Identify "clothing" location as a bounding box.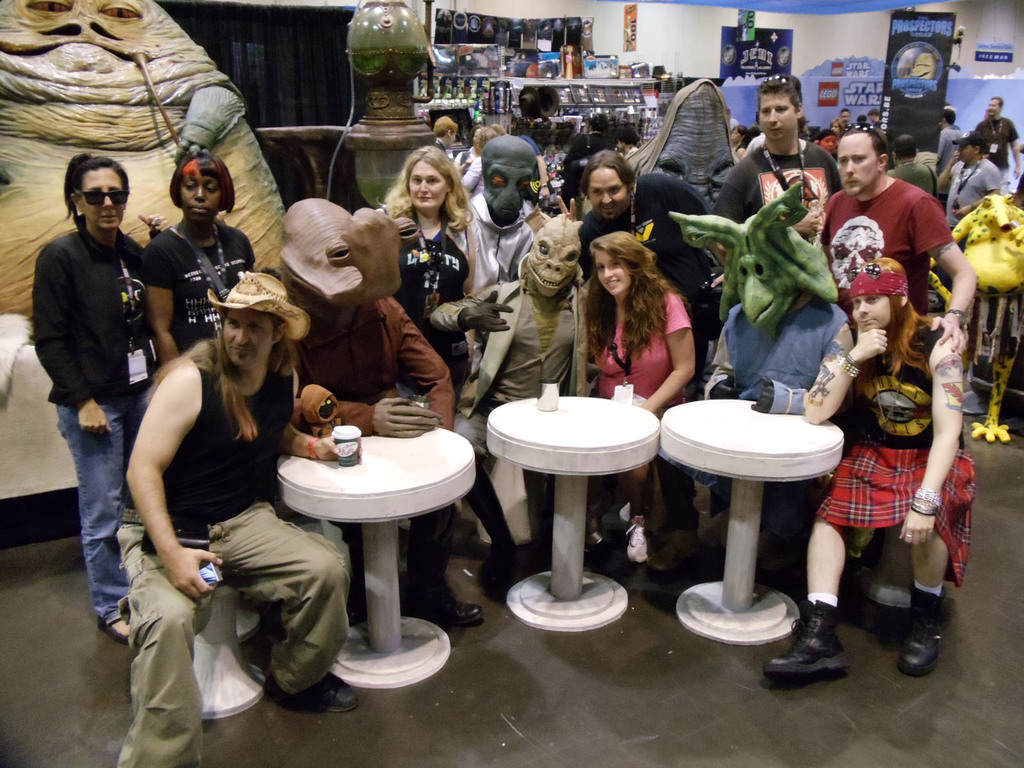
region(829, 170, 963, 298).
